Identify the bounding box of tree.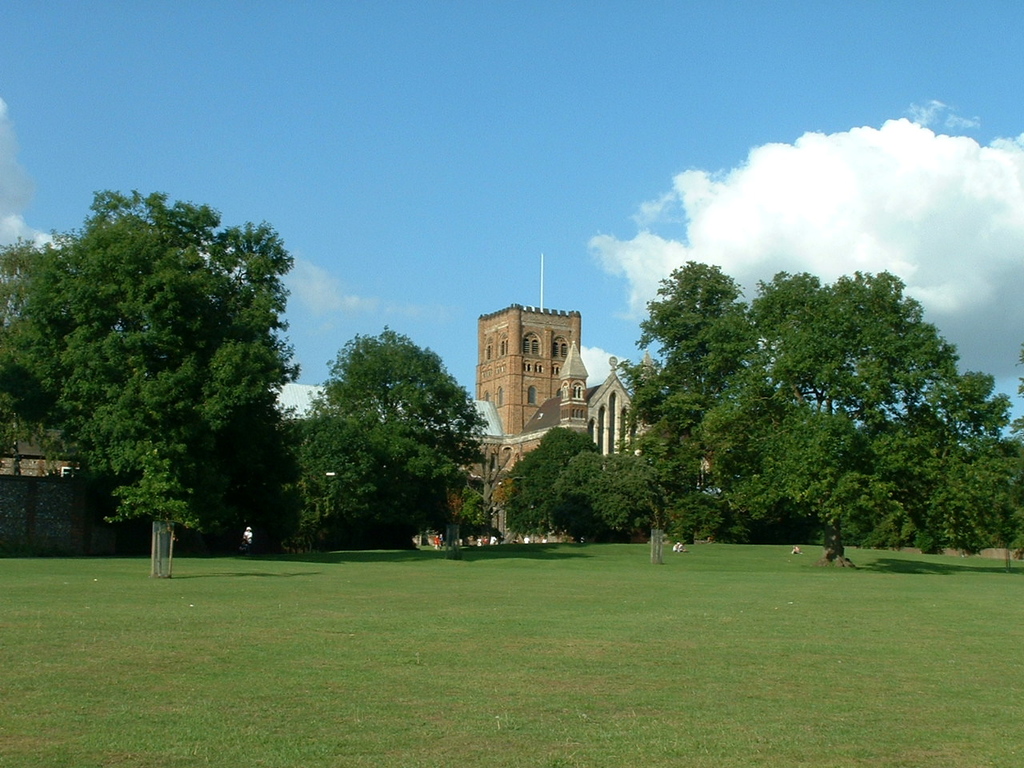
x1=695, y1=355, x2=892, y2=567.
